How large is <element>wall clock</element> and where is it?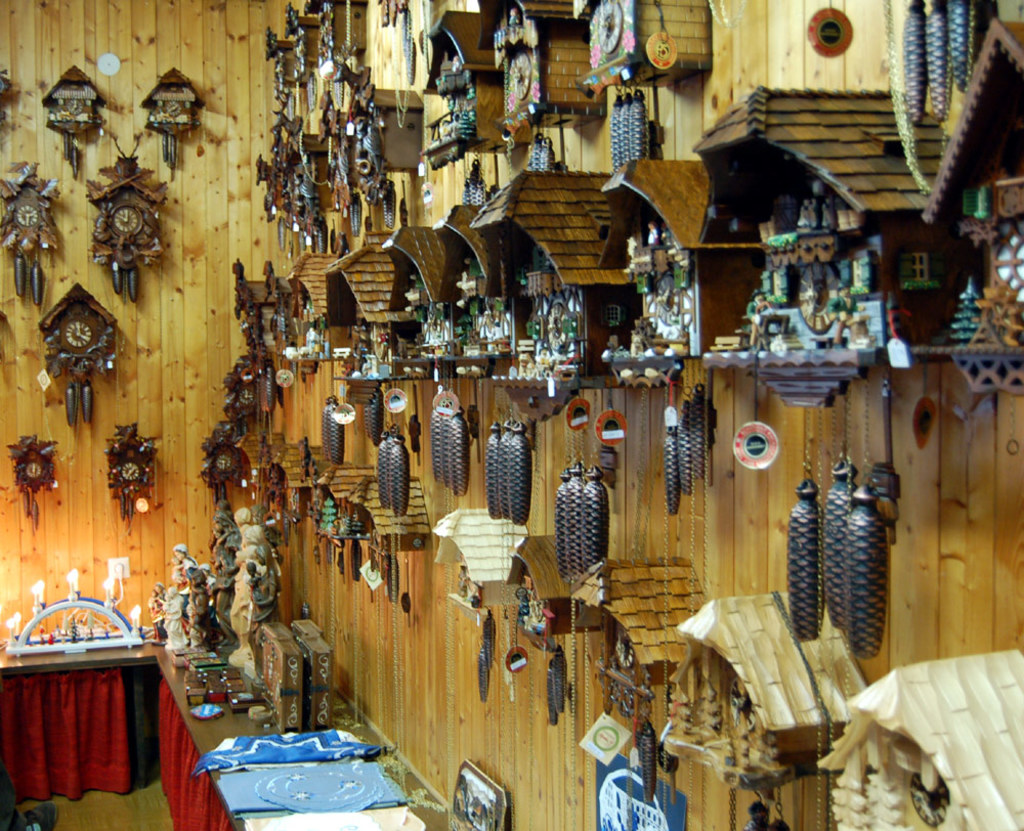
Bounding box: detection(566, 0, 718, 95).
